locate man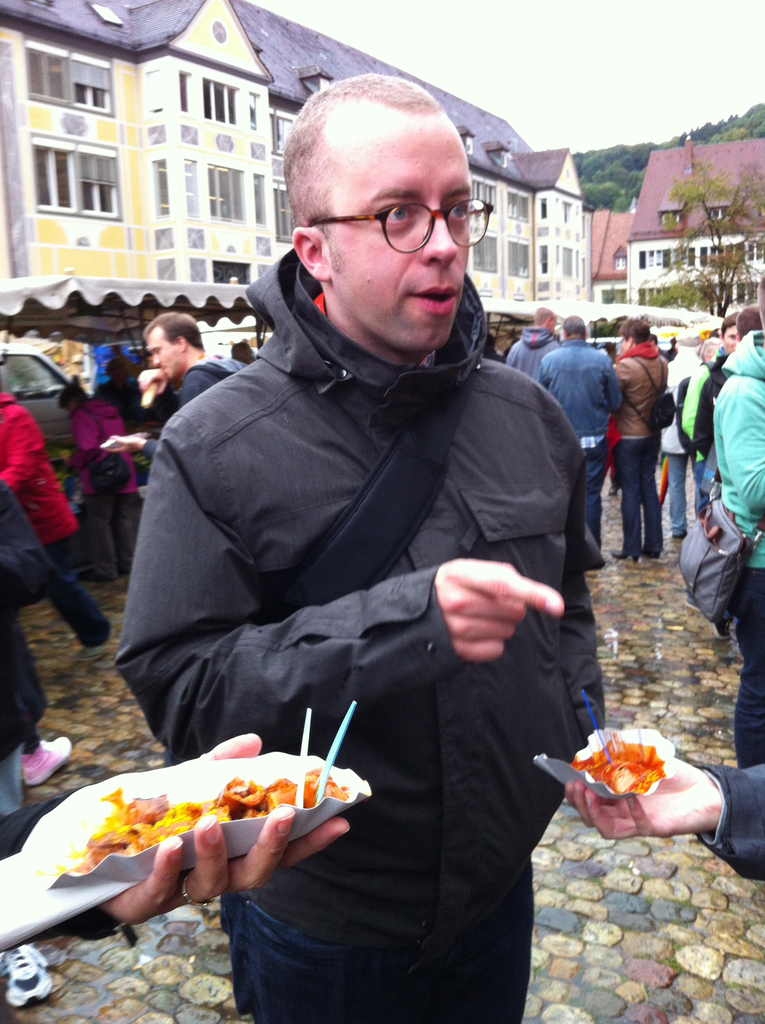
{"left": 506, "top": 296, "right": 579, "bottom": 405}
